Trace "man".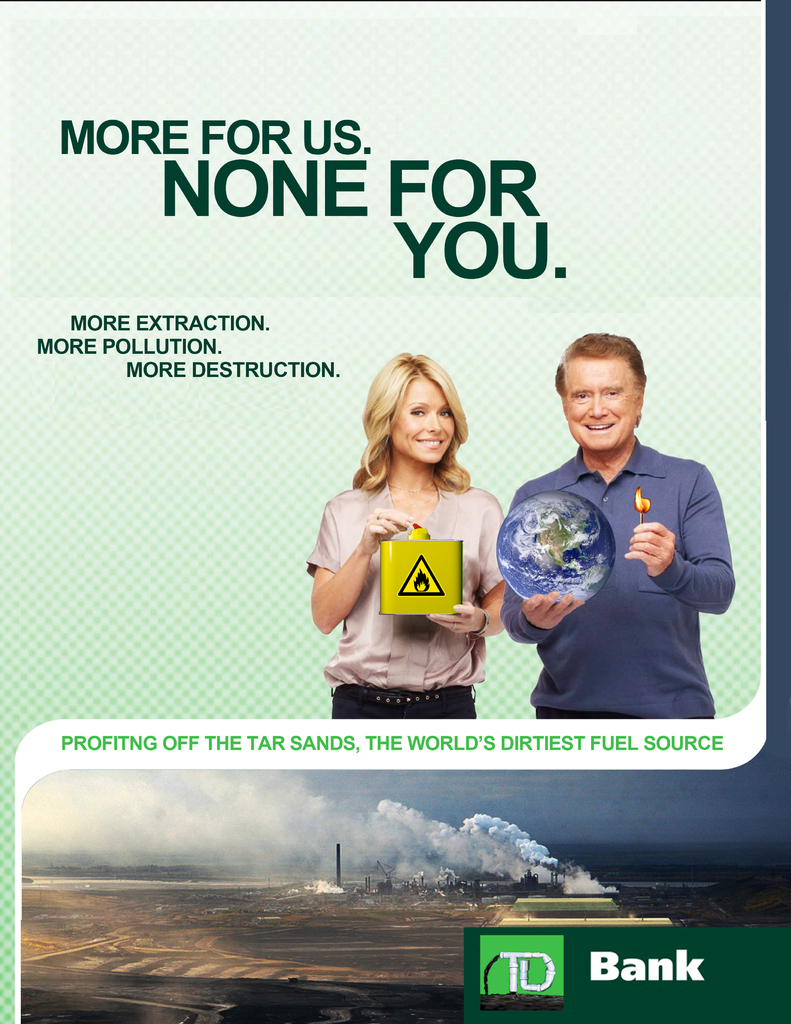
Traced to 502 332 741 716.
